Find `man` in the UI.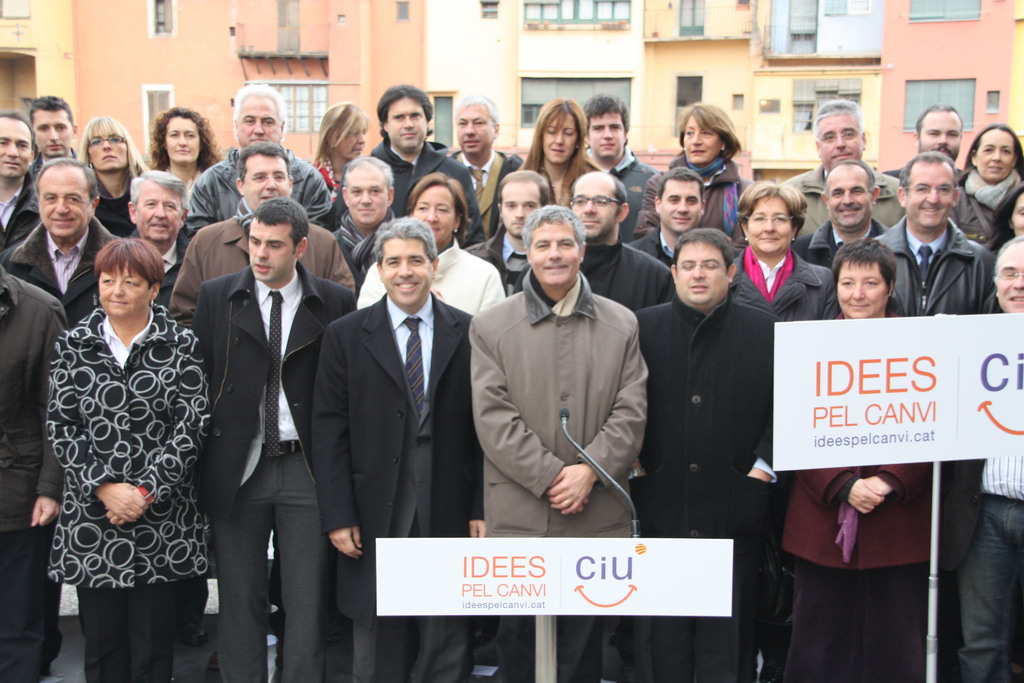
UI element at rect(435, 86, 527, 229).
